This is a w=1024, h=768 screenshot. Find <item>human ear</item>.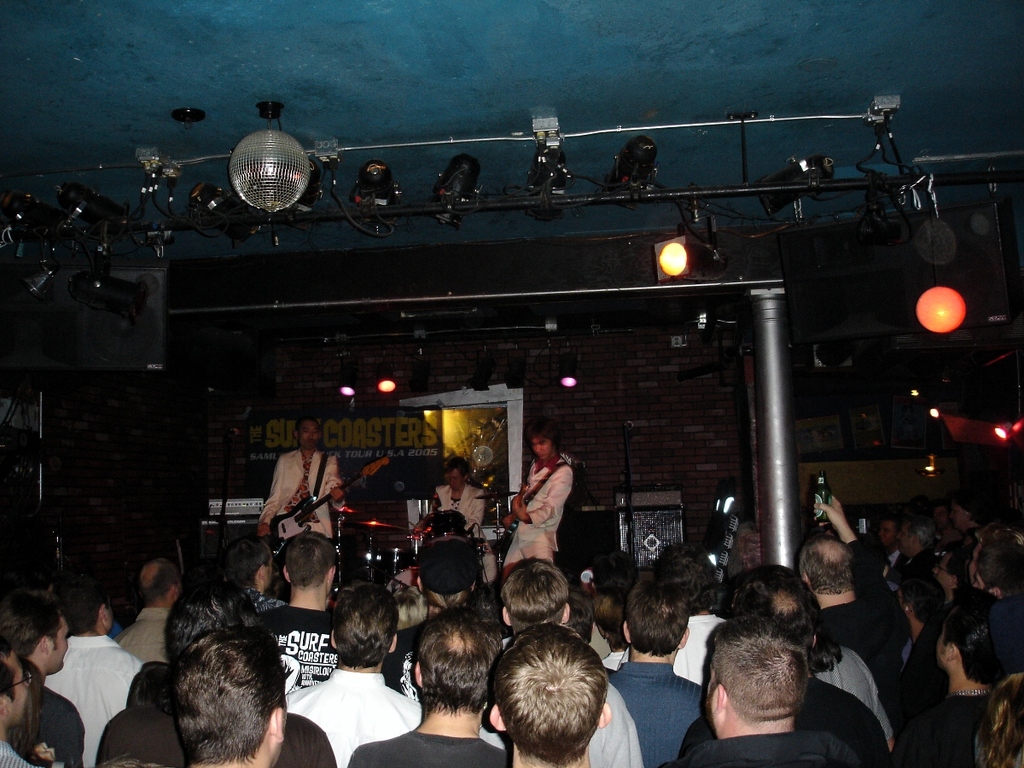
Bounding box: <bbox>598, 704, 610, 731</bbox>.
